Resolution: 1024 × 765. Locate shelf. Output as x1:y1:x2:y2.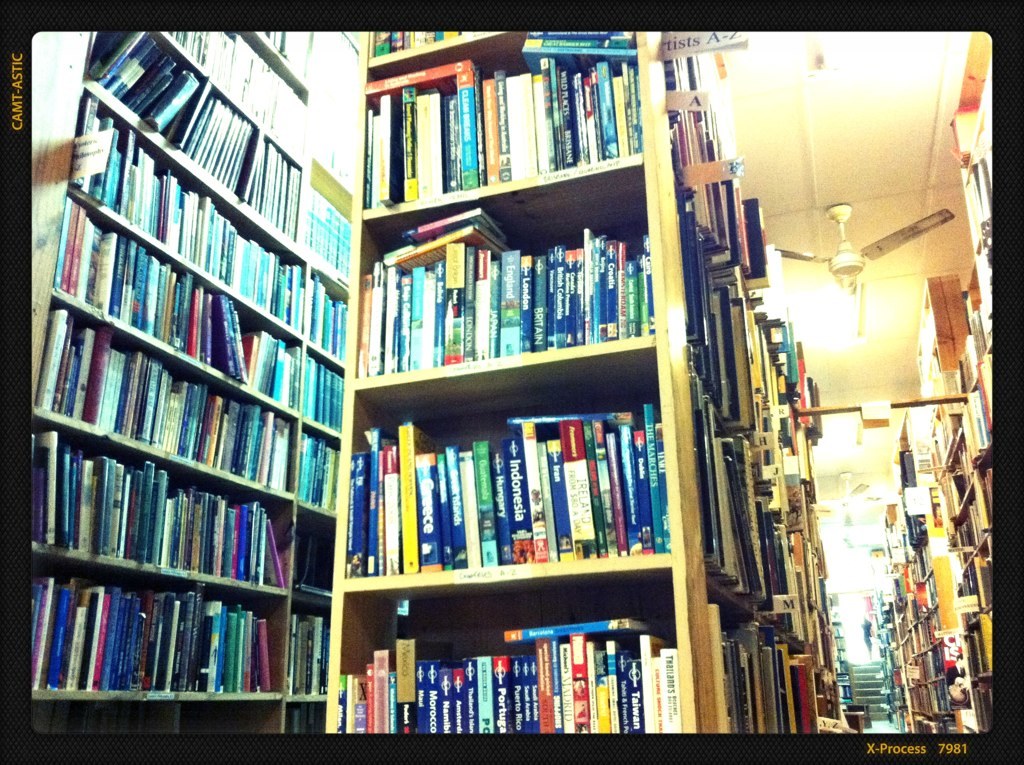
882:36:986:735.
